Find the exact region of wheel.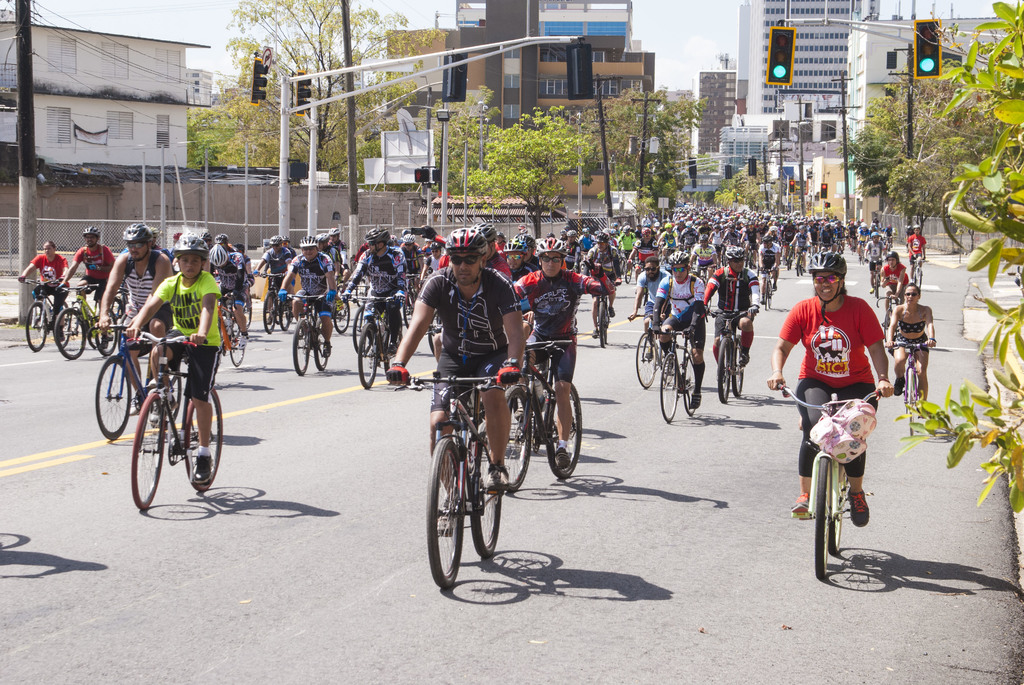
Exact region: select_region(682, 351, 698, 417).
